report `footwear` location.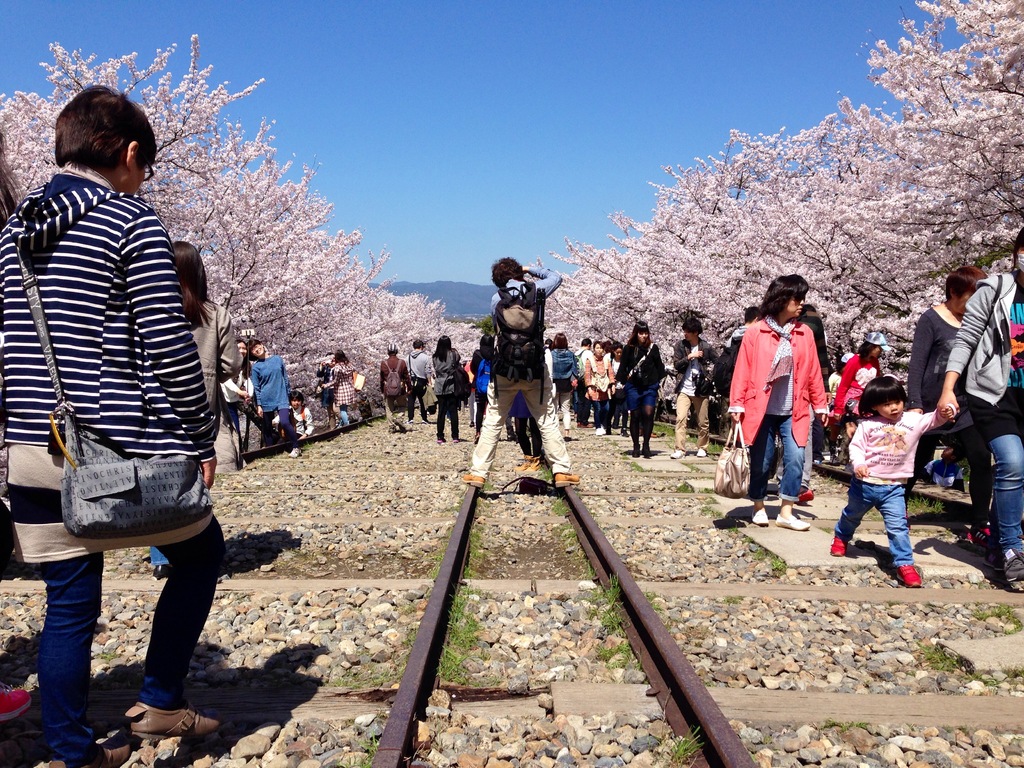
Report: (292, 446, 300, 458).
